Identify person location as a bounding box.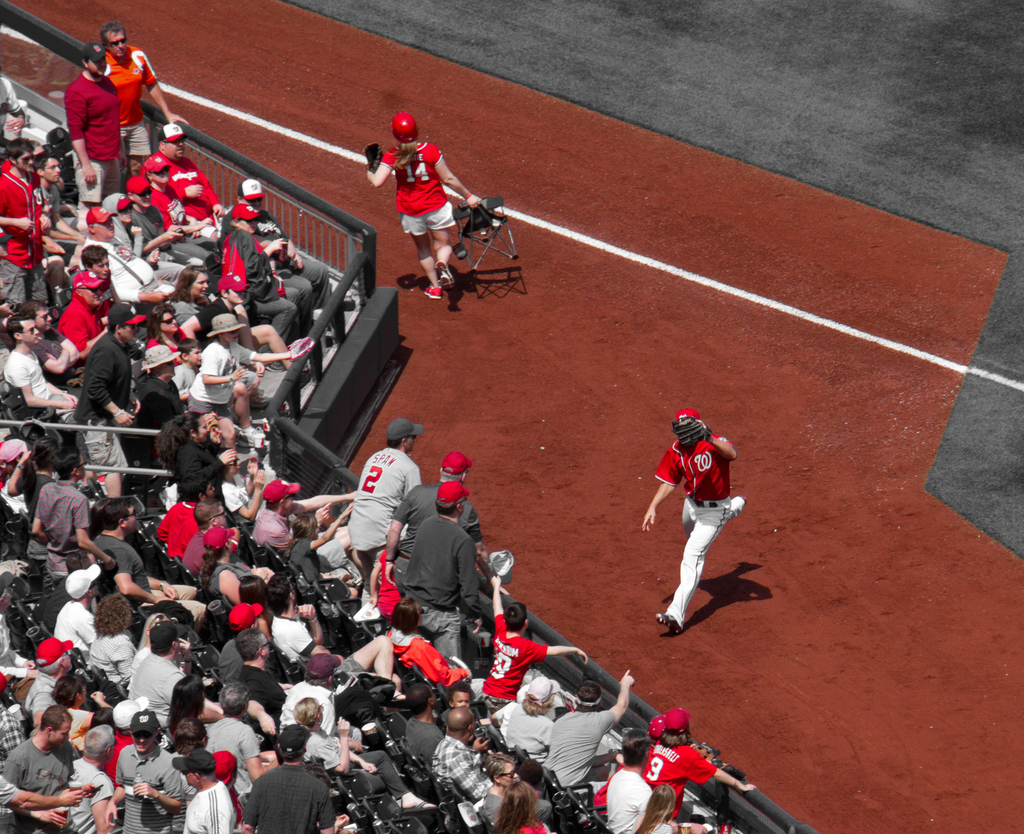
left=79, top=185, right=169, bottom=310.
